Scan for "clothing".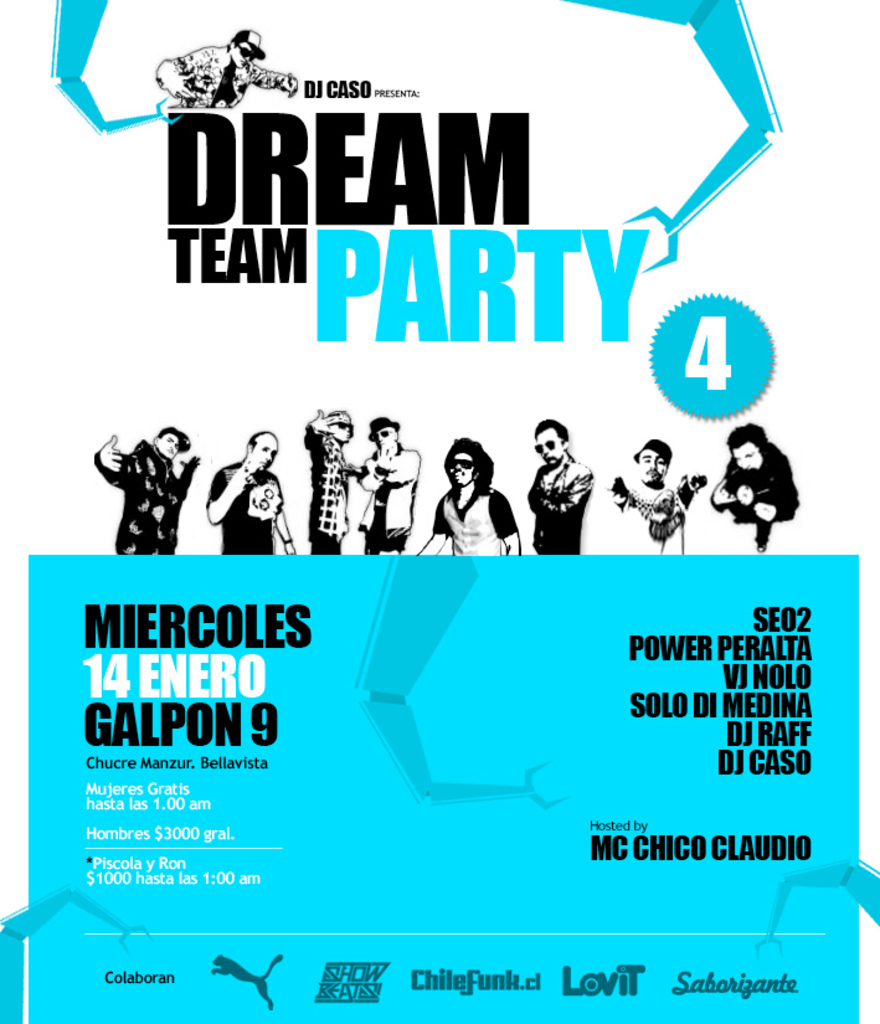
Scan result: [x1=303, y1=422, x2=361, y2=561].
